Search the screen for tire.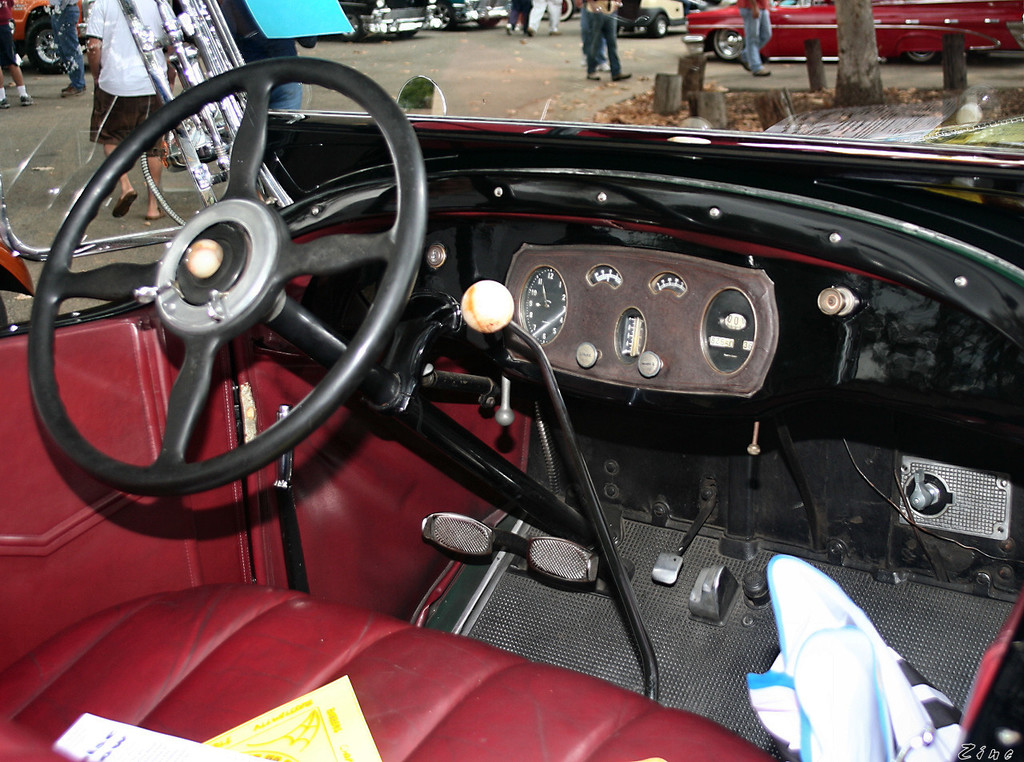
Found at box=[476, 15, 500, 26].
